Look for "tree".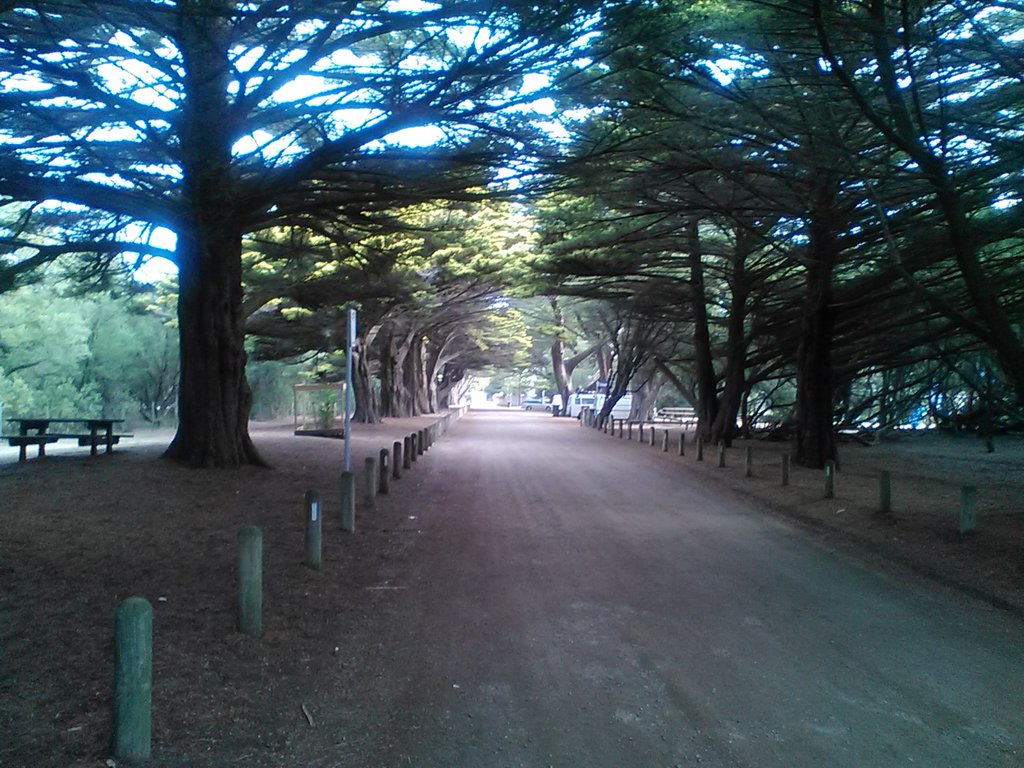
Found: bbox=[888, 278, 1023, 449].
